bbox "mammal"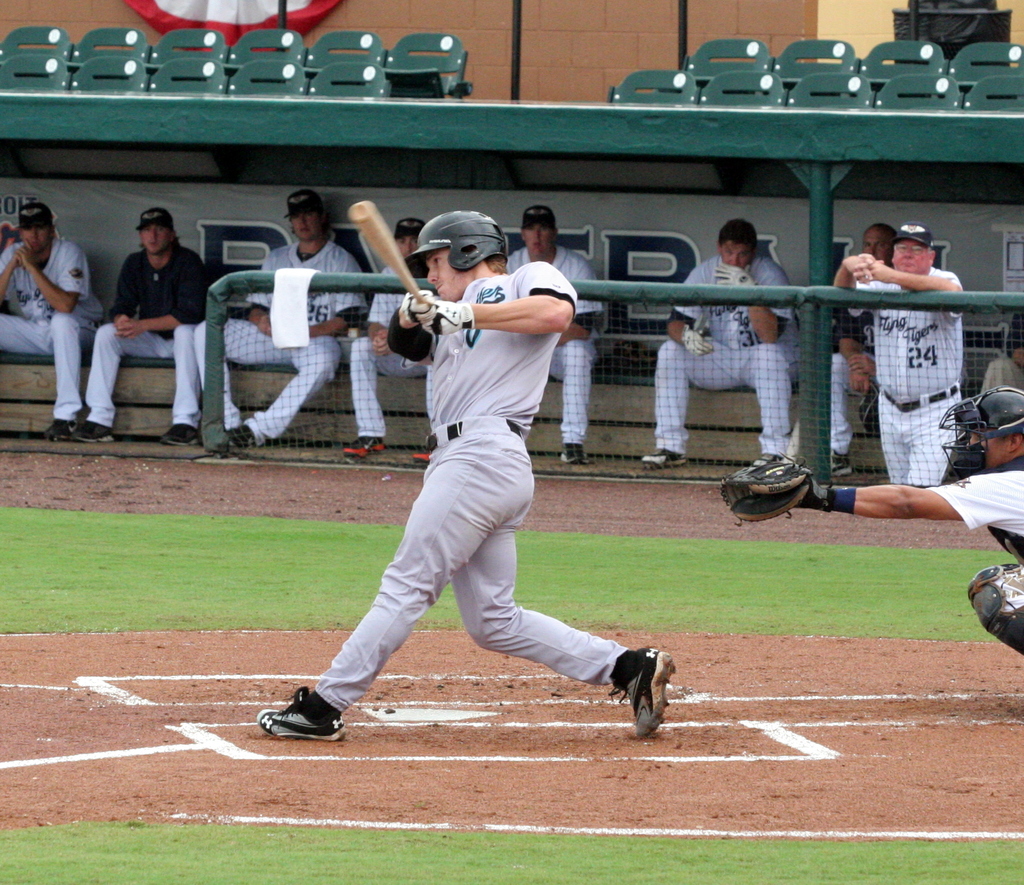
pyautogui.locateOnScreen(257, 148, 680, 754)
